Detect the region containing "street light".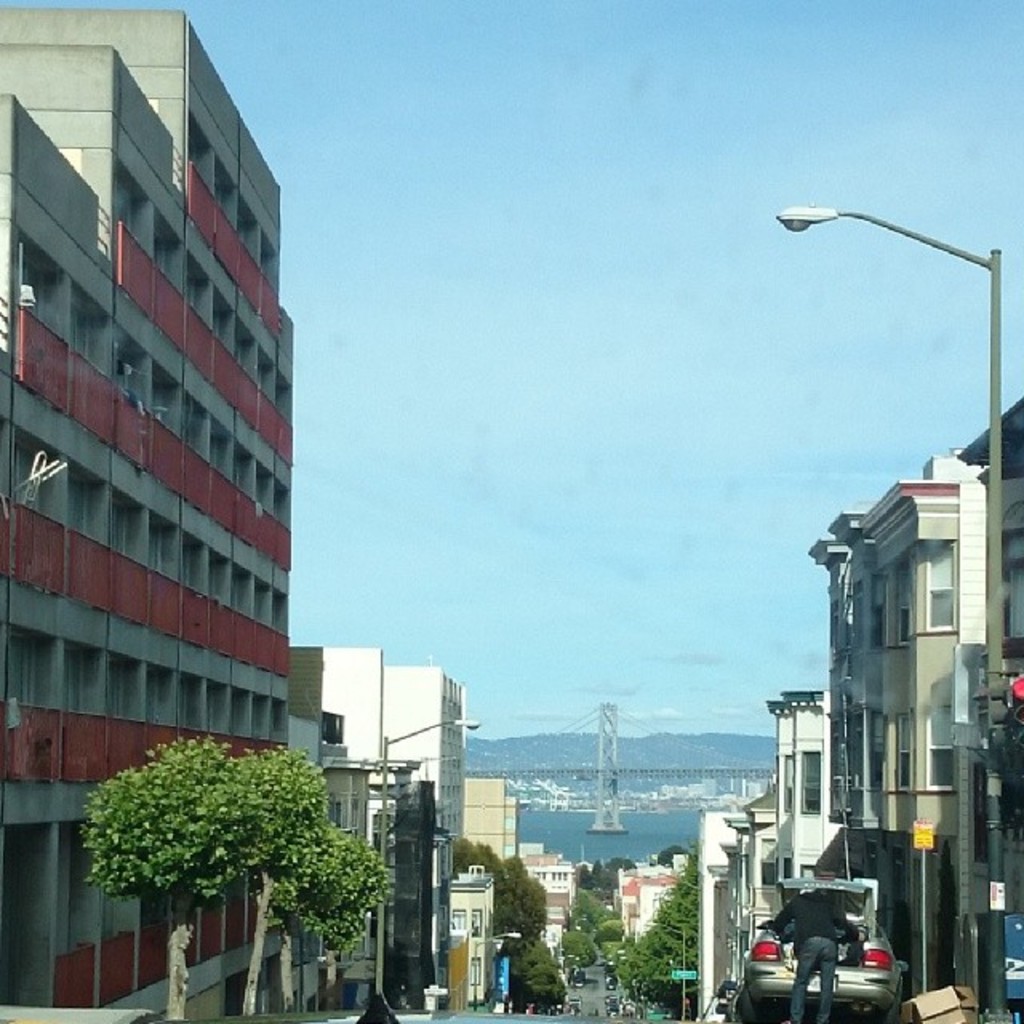
[x1=749, y1=197, x2=1003, y2=485].
